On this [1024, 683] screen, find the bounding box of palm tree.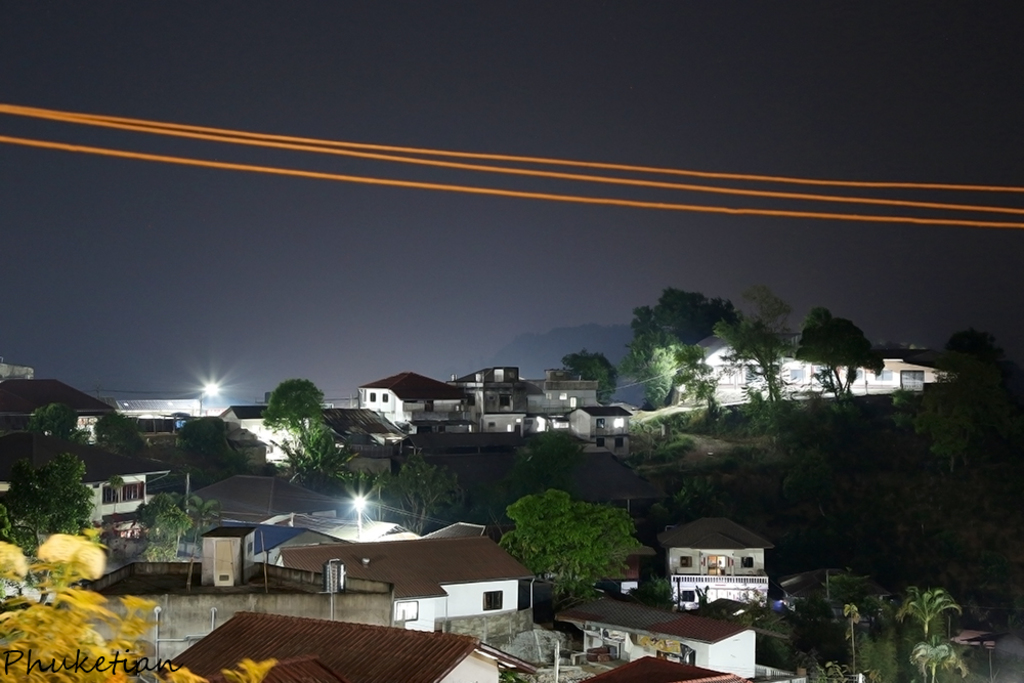
Bounding box: (x1=30, y1=389, x2=83, y2=465).
